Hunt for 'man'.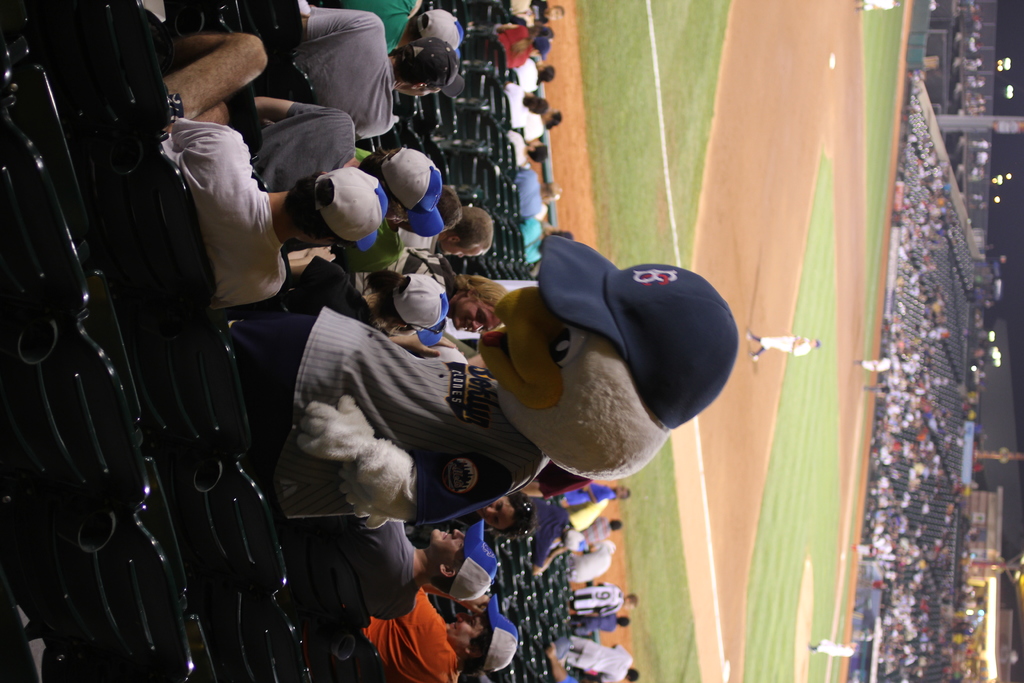
Hunted down at box(853, 0, 901, 15).
